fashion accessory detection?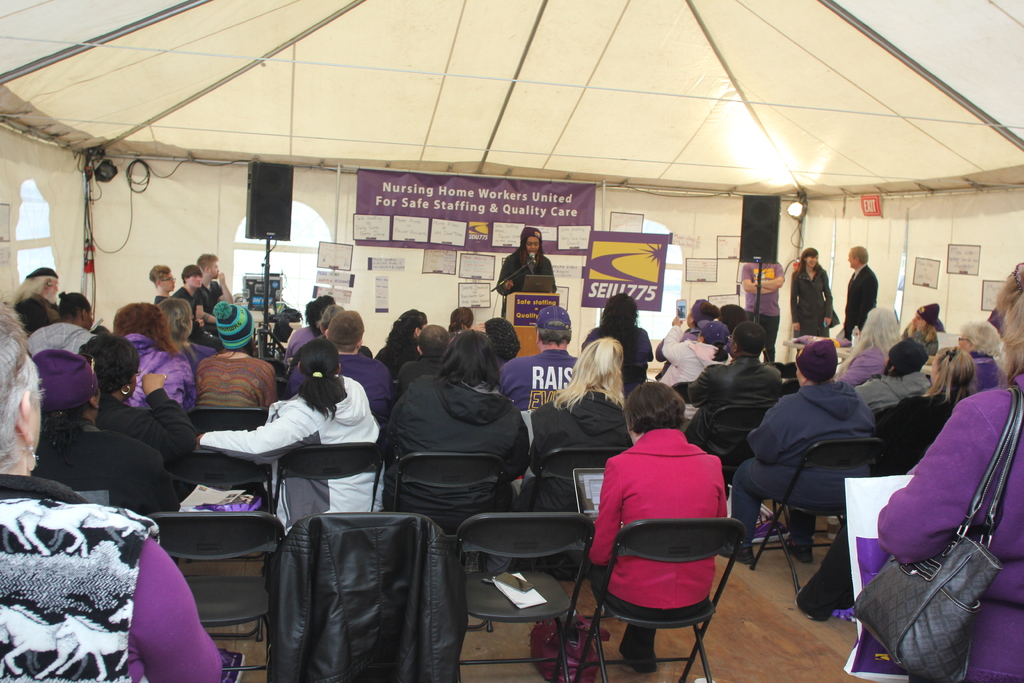
{"left": 396, "top": 315, "right": 404, "bottom": 320}
